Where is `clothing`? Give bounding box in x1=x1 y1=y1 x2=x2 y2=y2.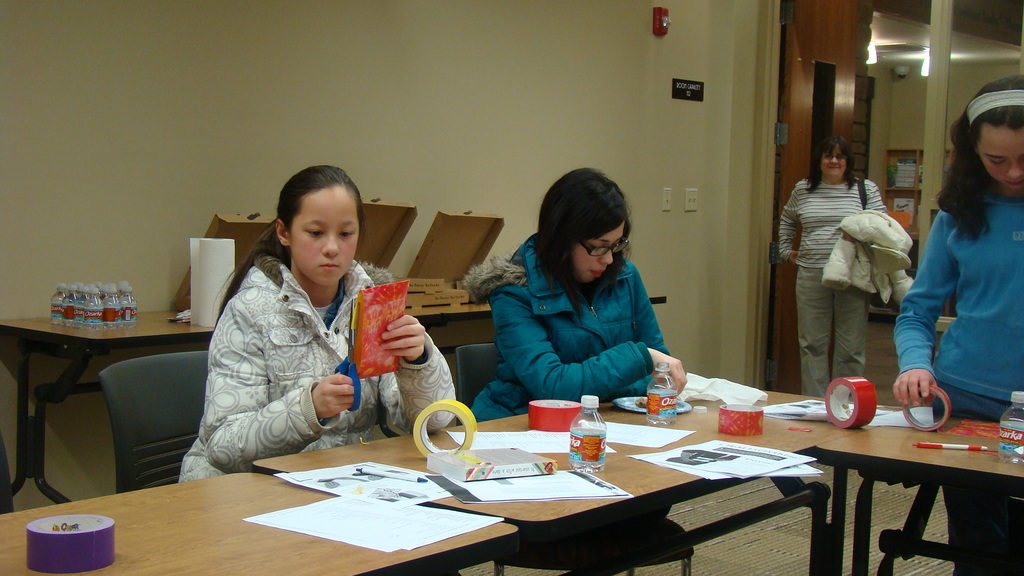
x1=471 y1=225 x2=698 y2=411.
